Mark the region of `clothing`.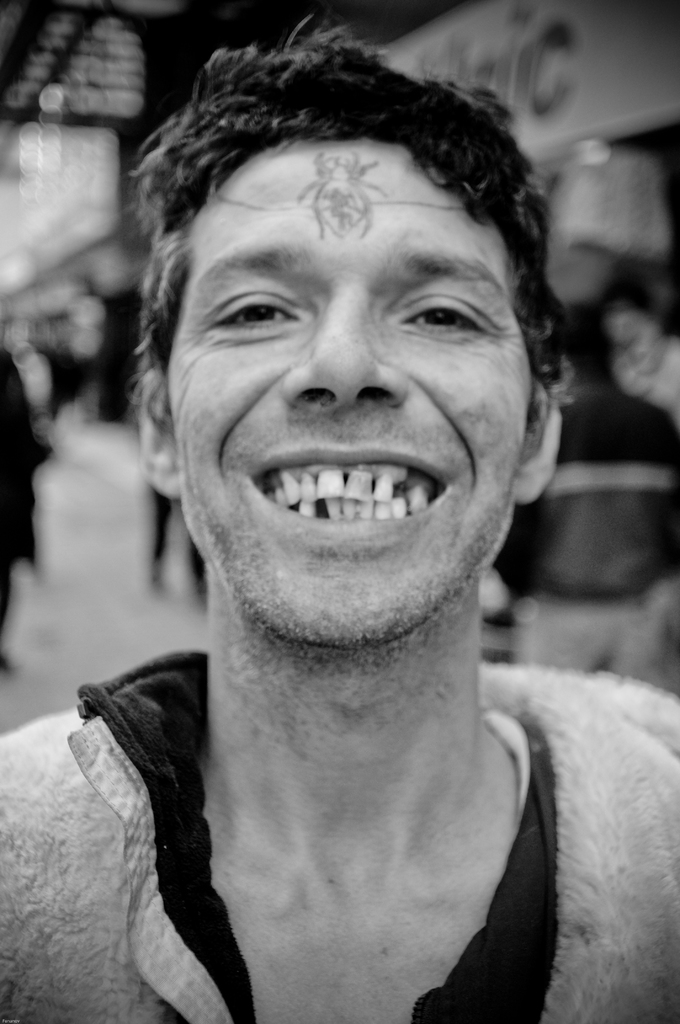
Region: bbox(0, 650, 679, 1023).
